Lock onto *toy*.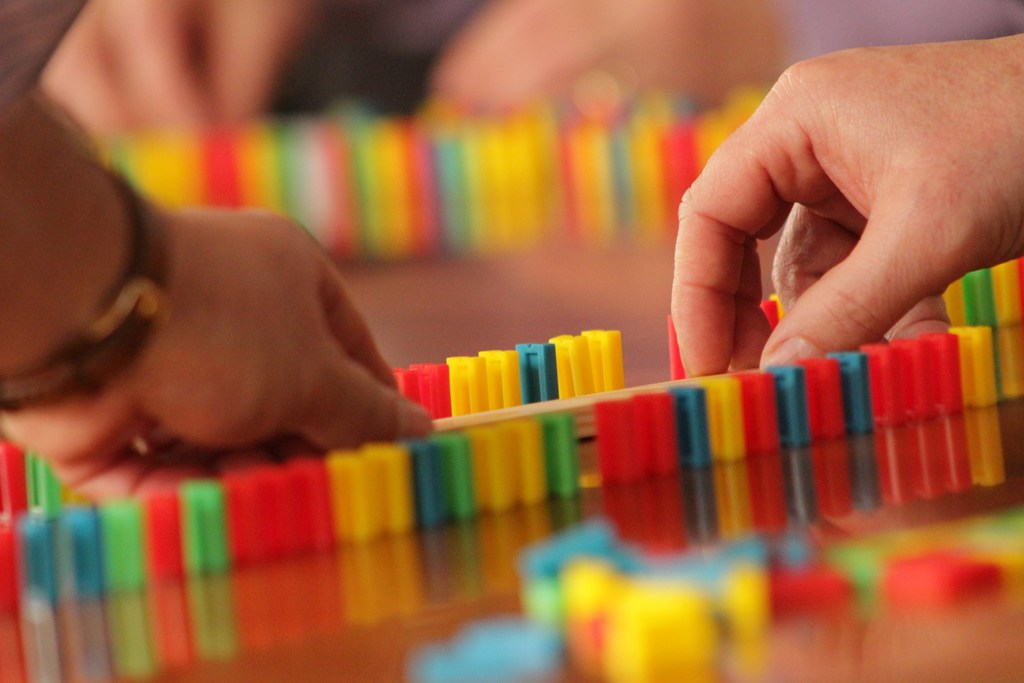
Locked: 410 355 458 420.
